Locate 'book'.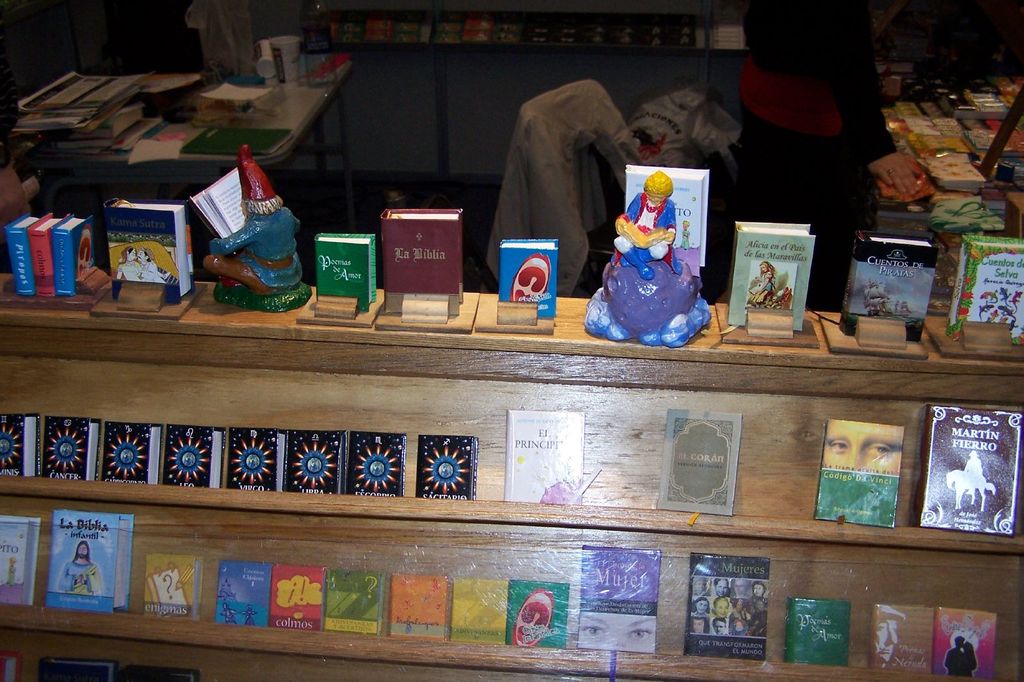
Bounding box: left=498, top=241, right=558, bottom=318.
